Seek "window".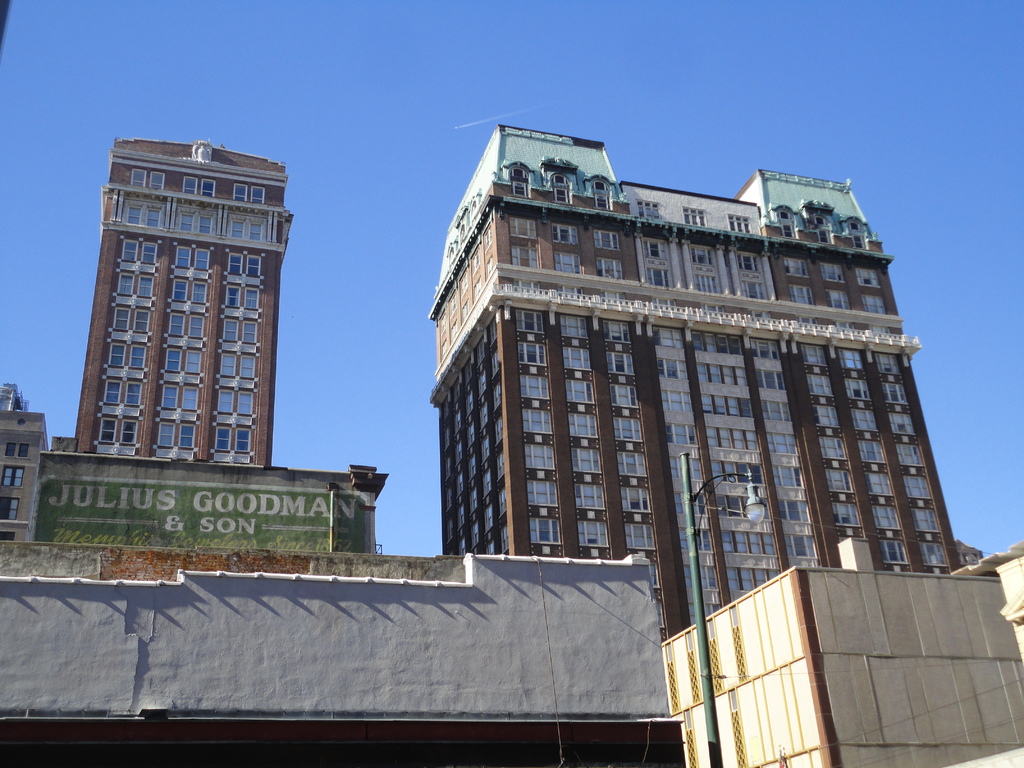
rect(707, 427, 757, 449).
